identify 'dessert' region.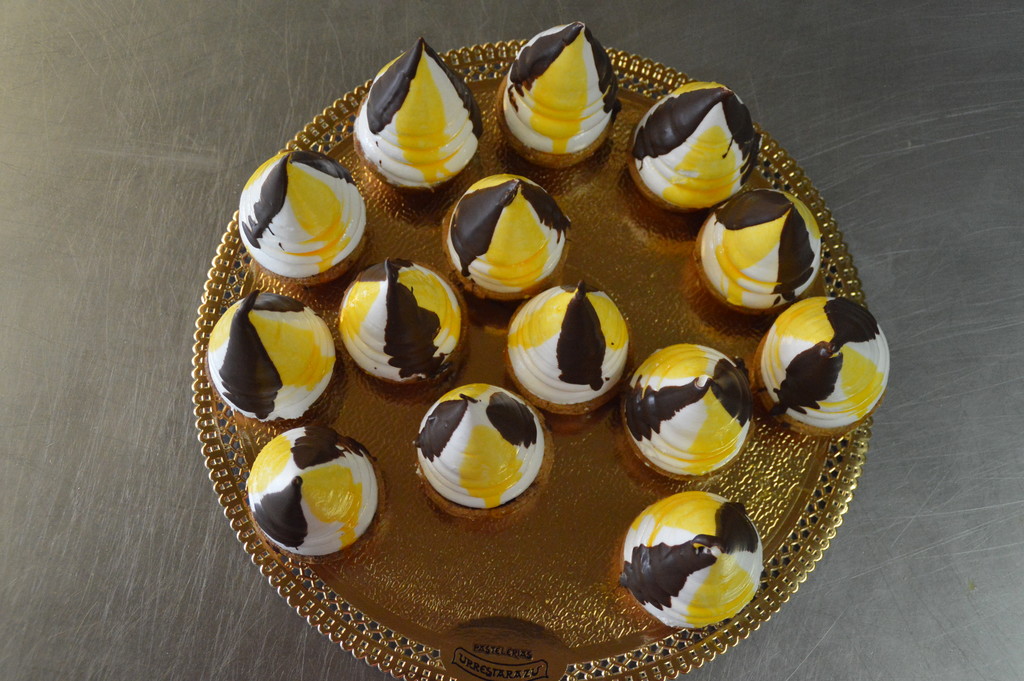
Region: x1=336 y1=255 x2=468 y2=384.
